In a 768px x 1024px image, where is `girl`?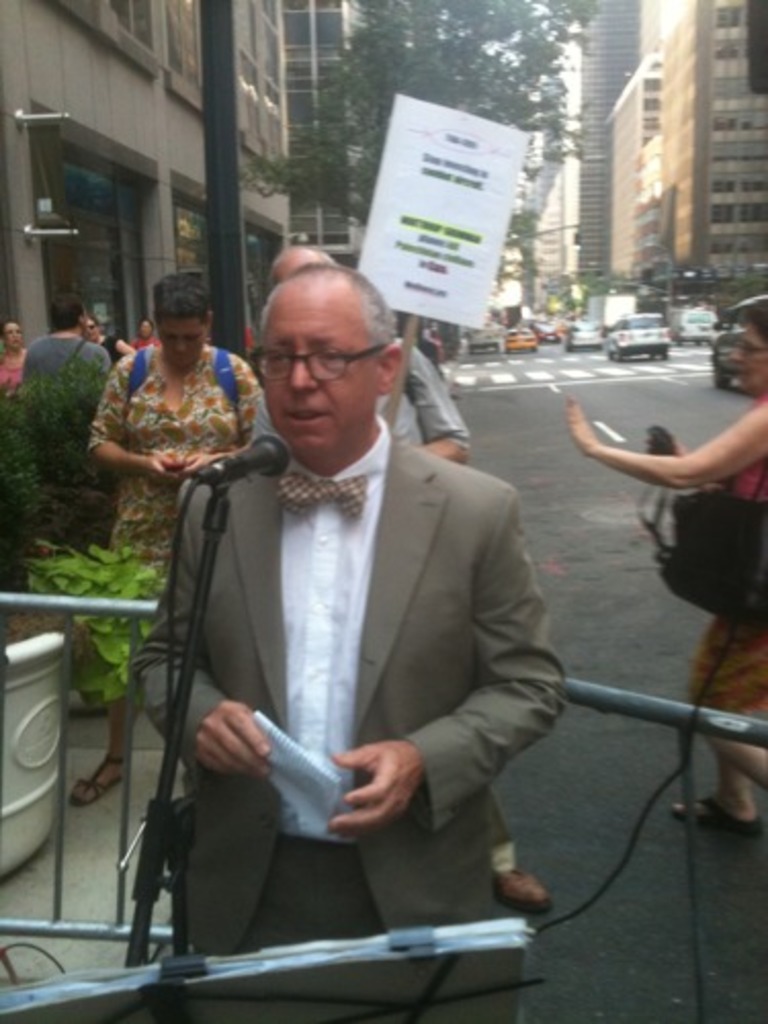
{"left": 70, "top": 274, "right": 270, "bottom": 838}.
